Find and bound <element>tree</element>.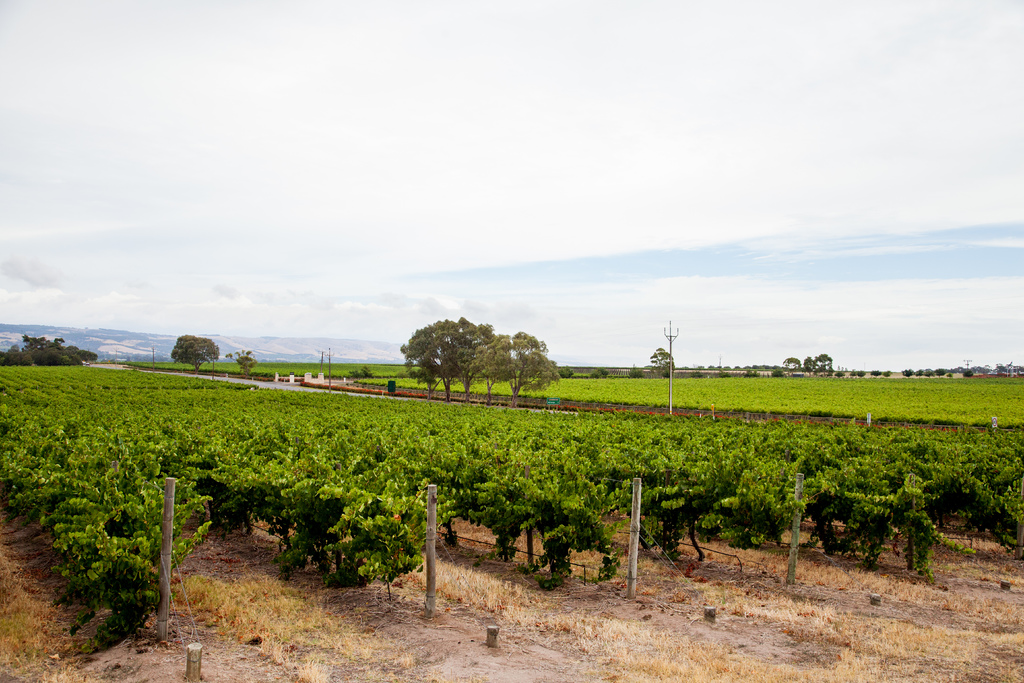
Bound: Rect(902, 365, 915, 380).
